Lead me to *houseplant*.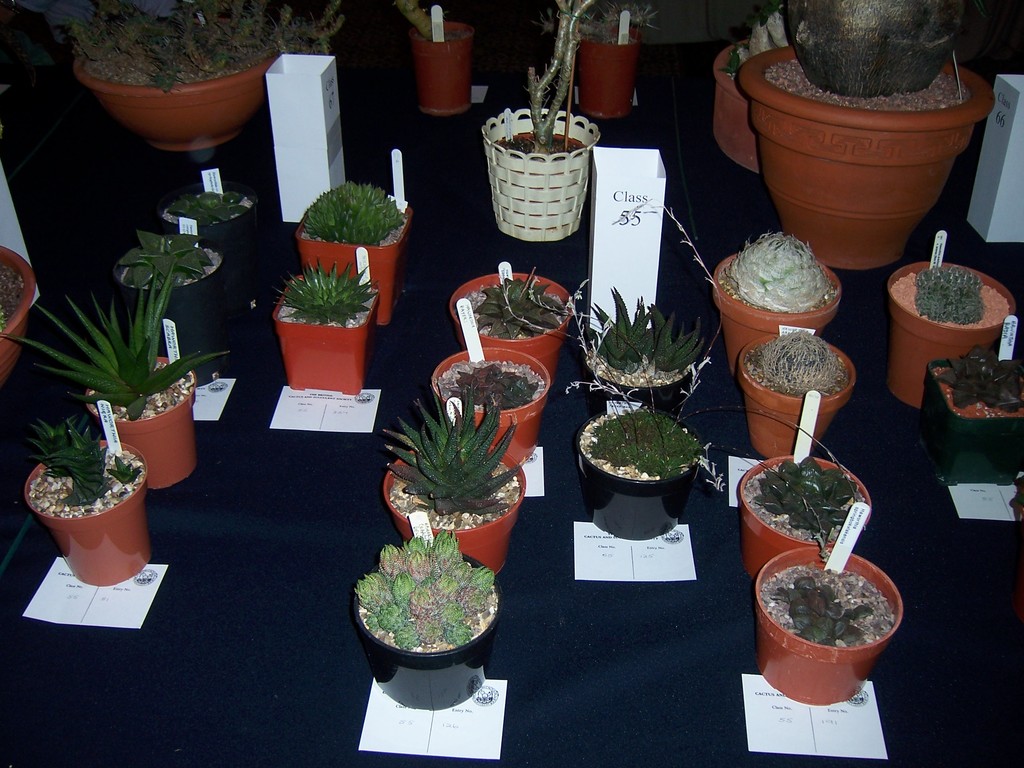
Lead to bbox=(269, 253, 380, 400).
